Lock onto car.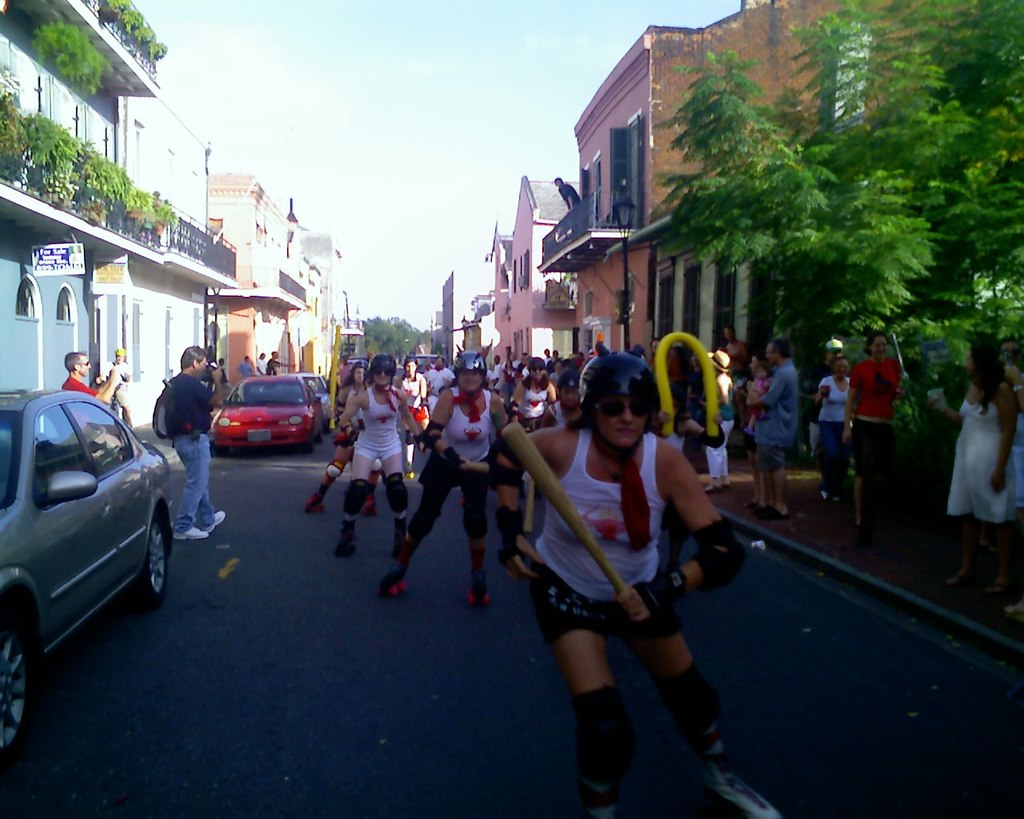
Locked: 194, 371, 314, 457.
